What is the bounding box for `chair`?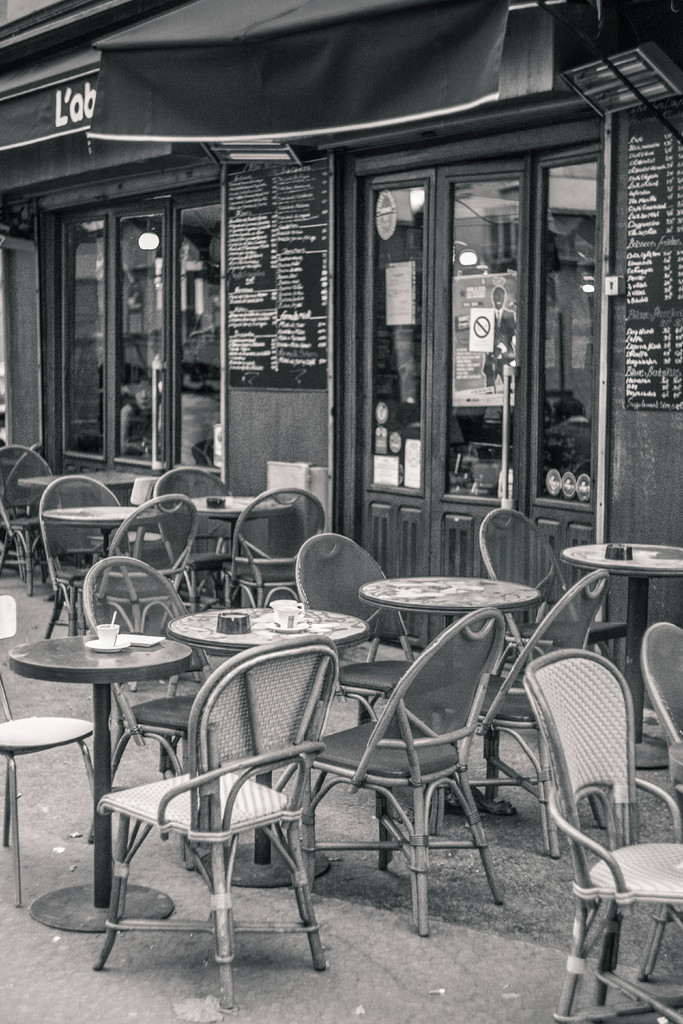
Rect(434, 571, 604, 860).
